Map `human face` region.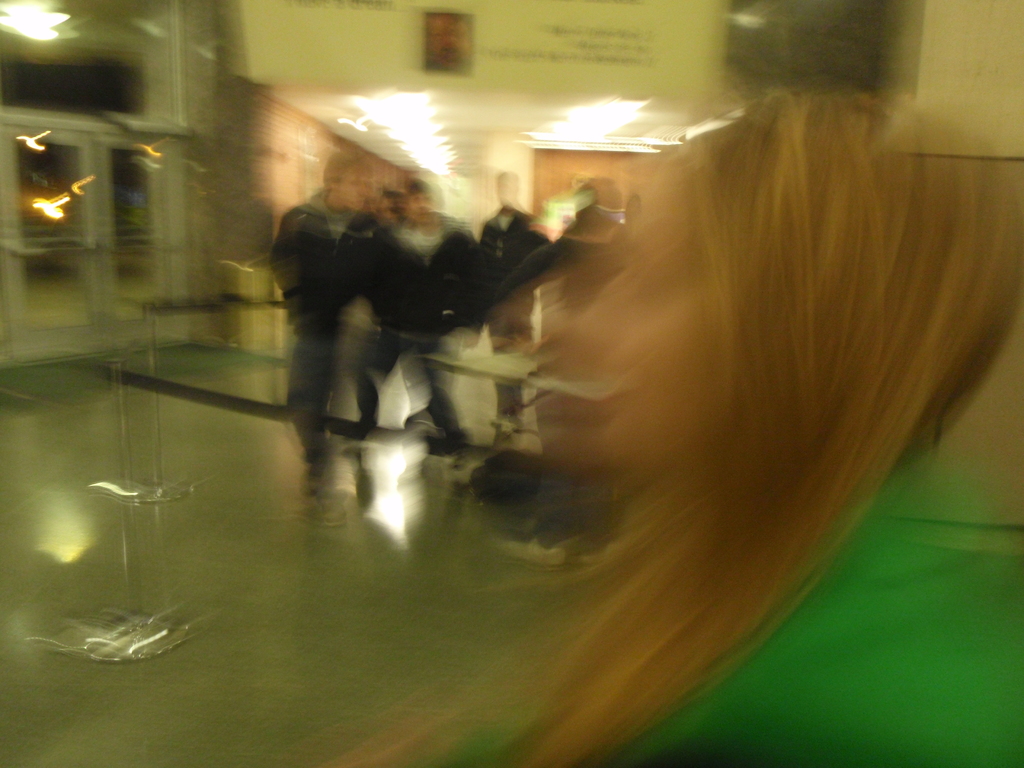
Mapped to (x1=408, y1=193, x2=435, y2=220).
